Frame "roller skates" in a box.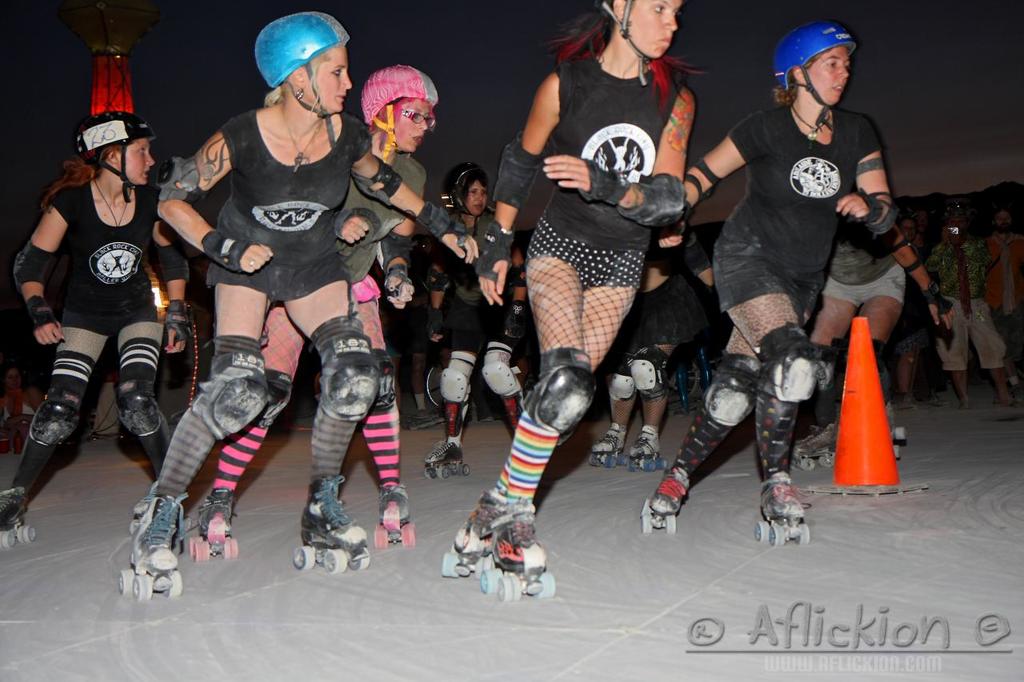
select_region(0, 486, 37, 548).
